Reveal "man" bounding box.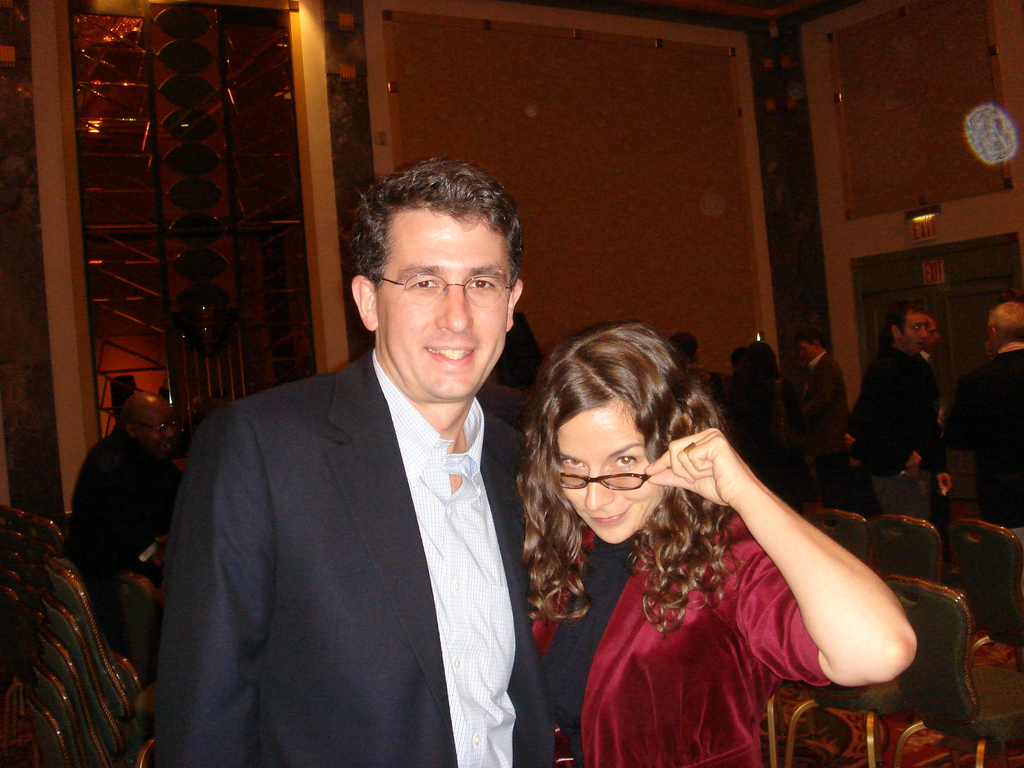
Revealed: BBox(74, 391, 186, 674).
